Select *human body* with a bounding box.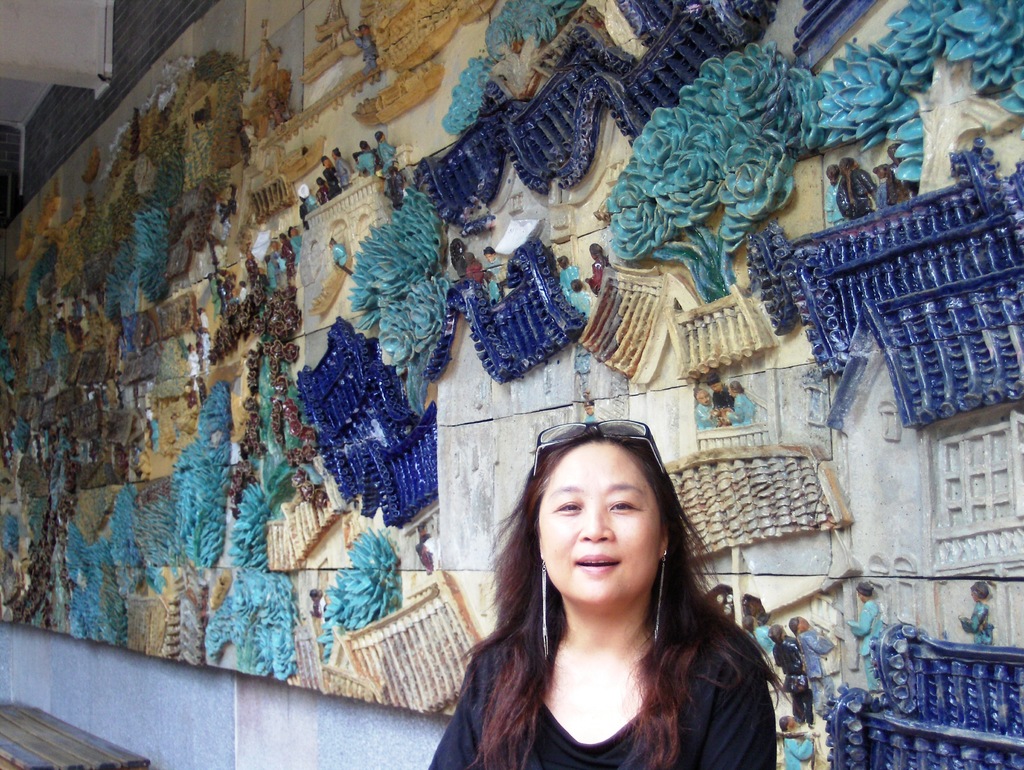
x1=828 y1=177 x2=850 y2=223.
